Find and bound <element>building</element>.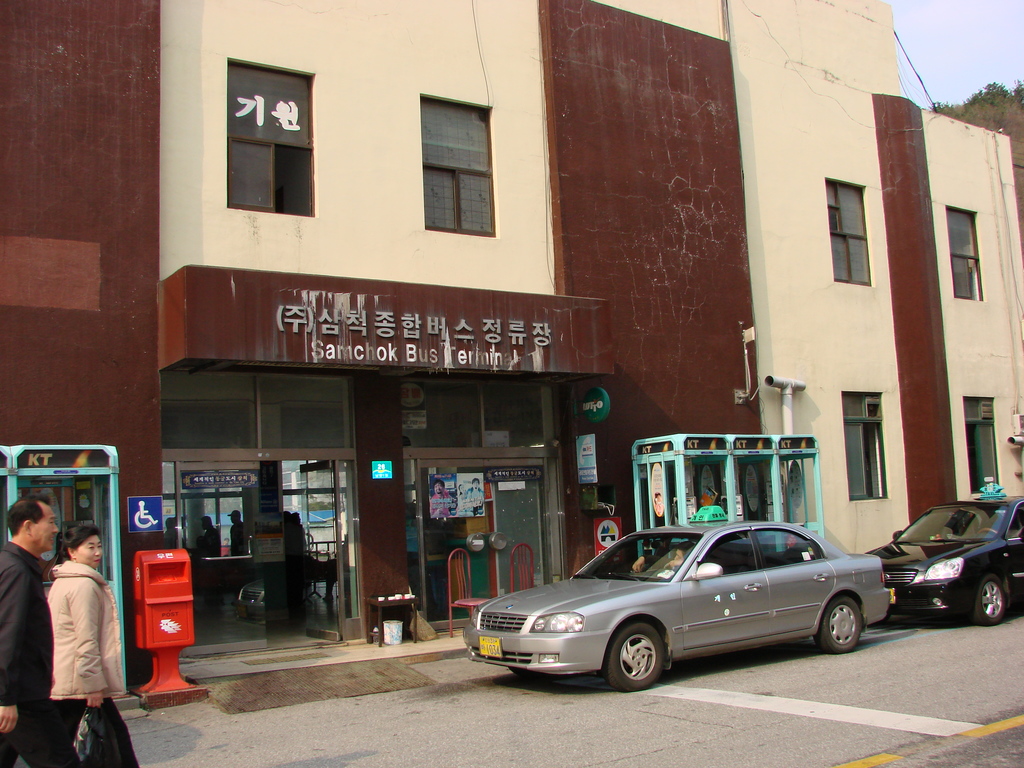
Bound: detection(0, 0, 1023, 685).
